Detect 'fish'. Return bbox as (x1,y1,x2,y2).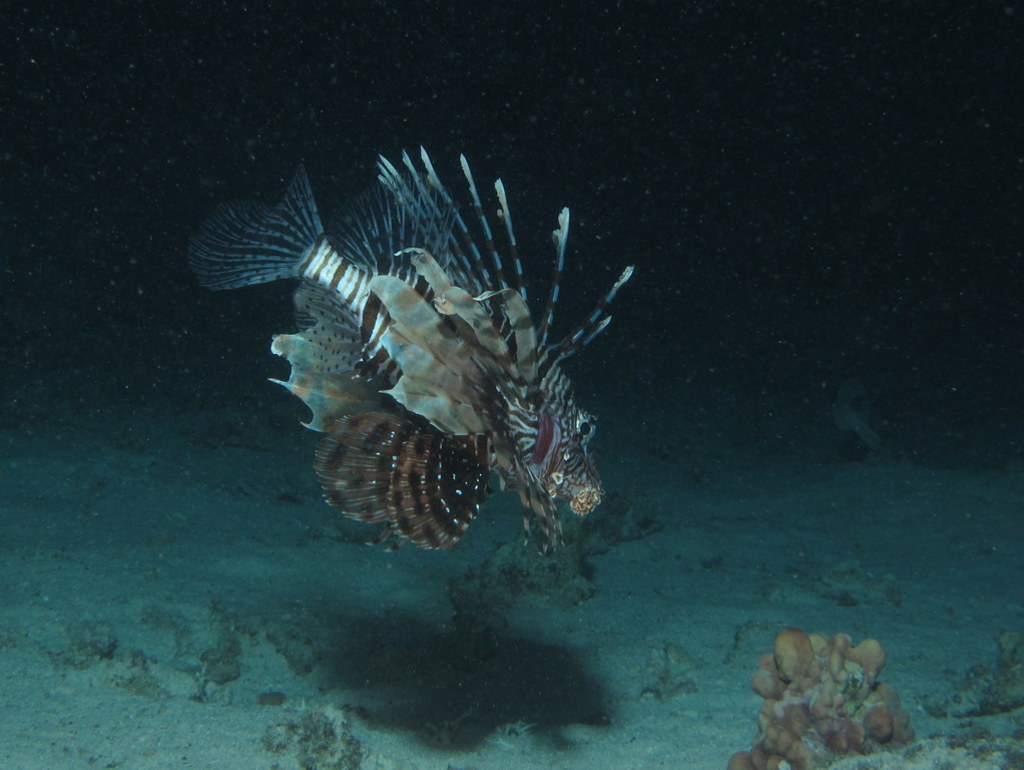
(219,150,636,573).
